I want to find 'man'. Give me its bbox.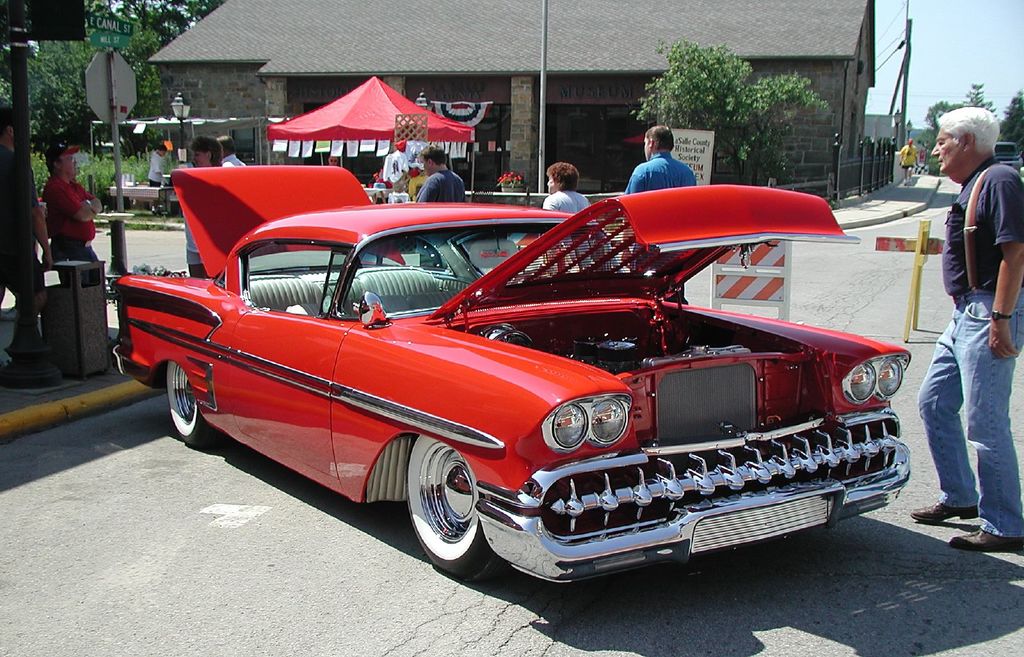
<box>376,132,405,202</box>.
